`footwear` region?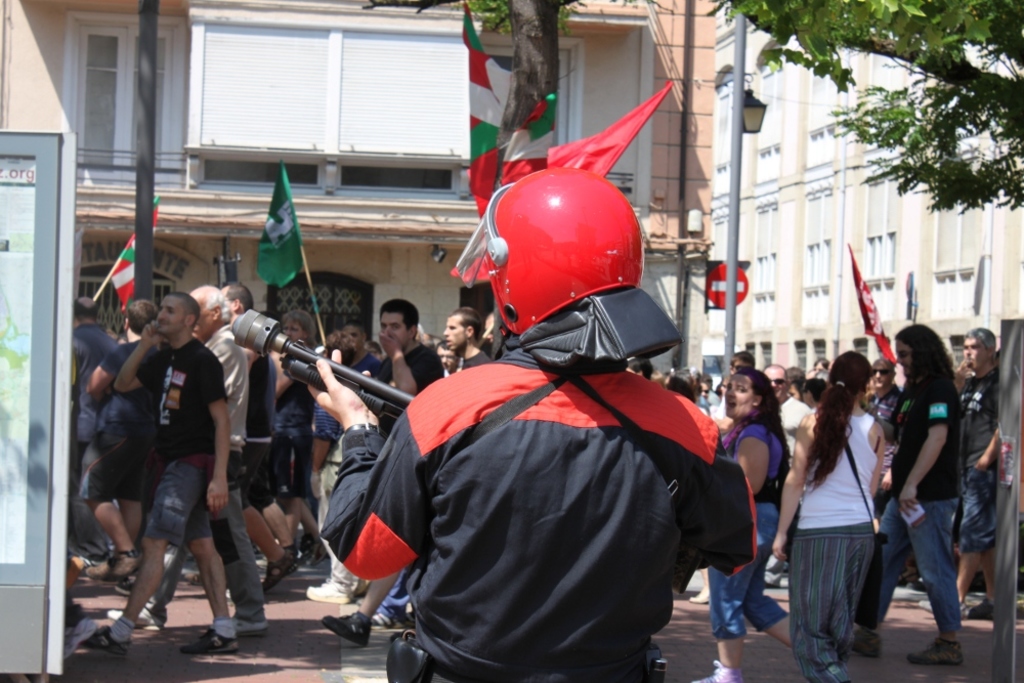
x1=305 y1=580 x2=353 y2=605
